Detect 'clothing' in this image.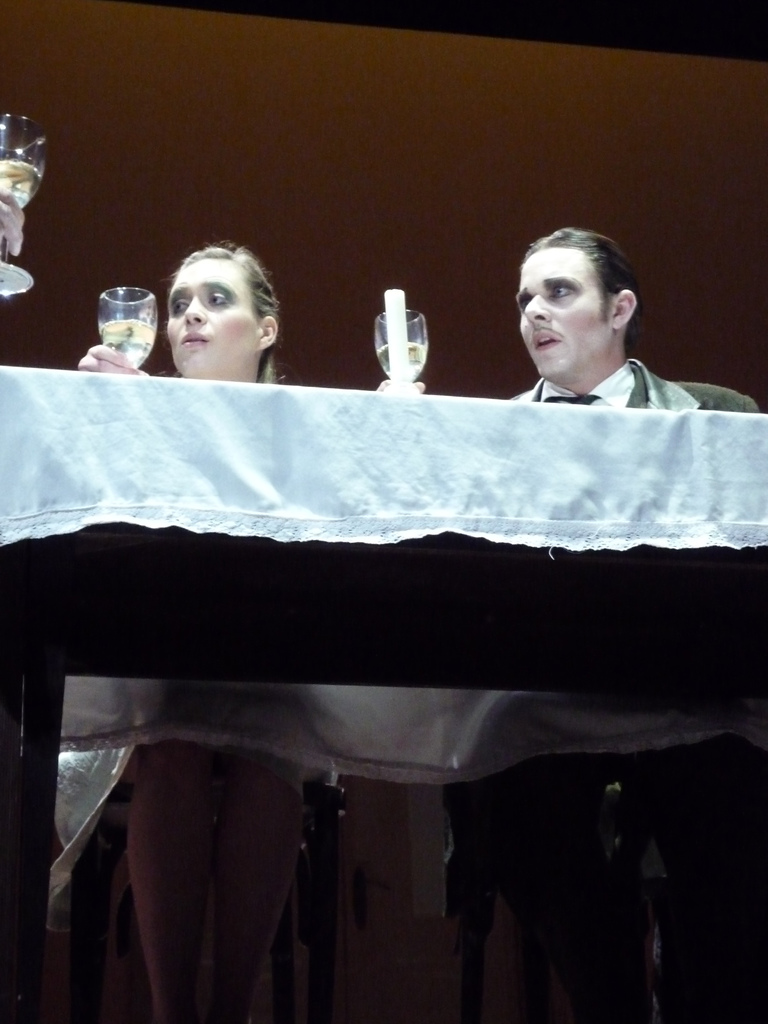
Detection: bbox=[45, 698, 330, 935].
